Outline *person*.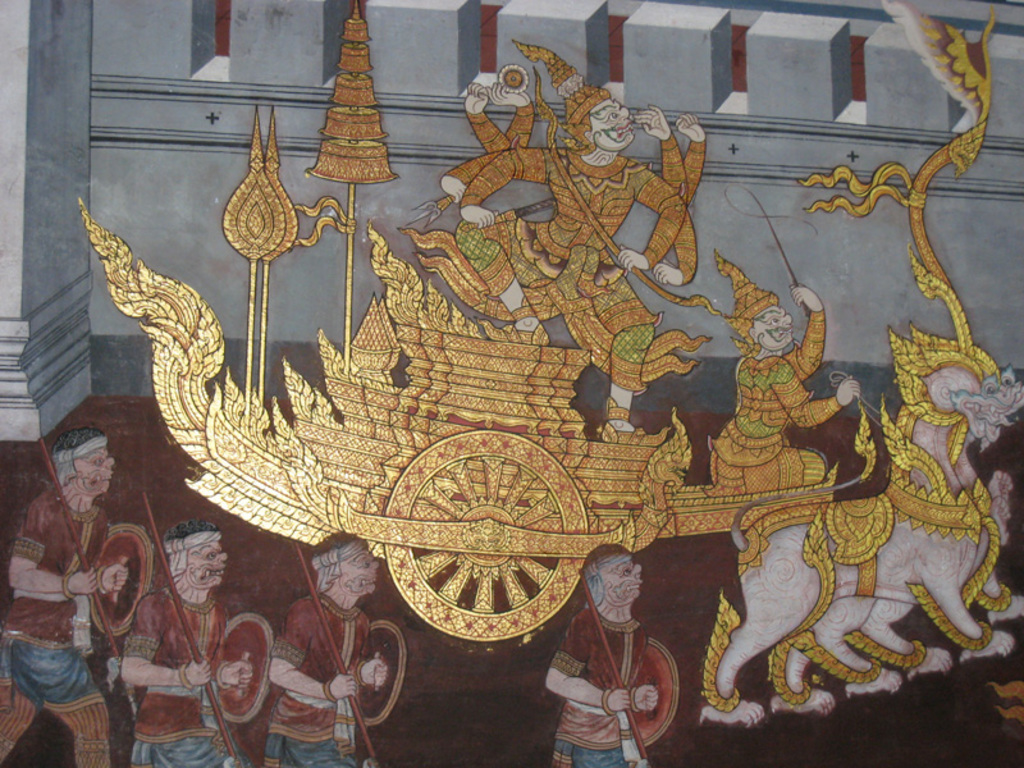
Outline: {"left": 701, "top": 255, "right": 869, "bottom": 494}.
